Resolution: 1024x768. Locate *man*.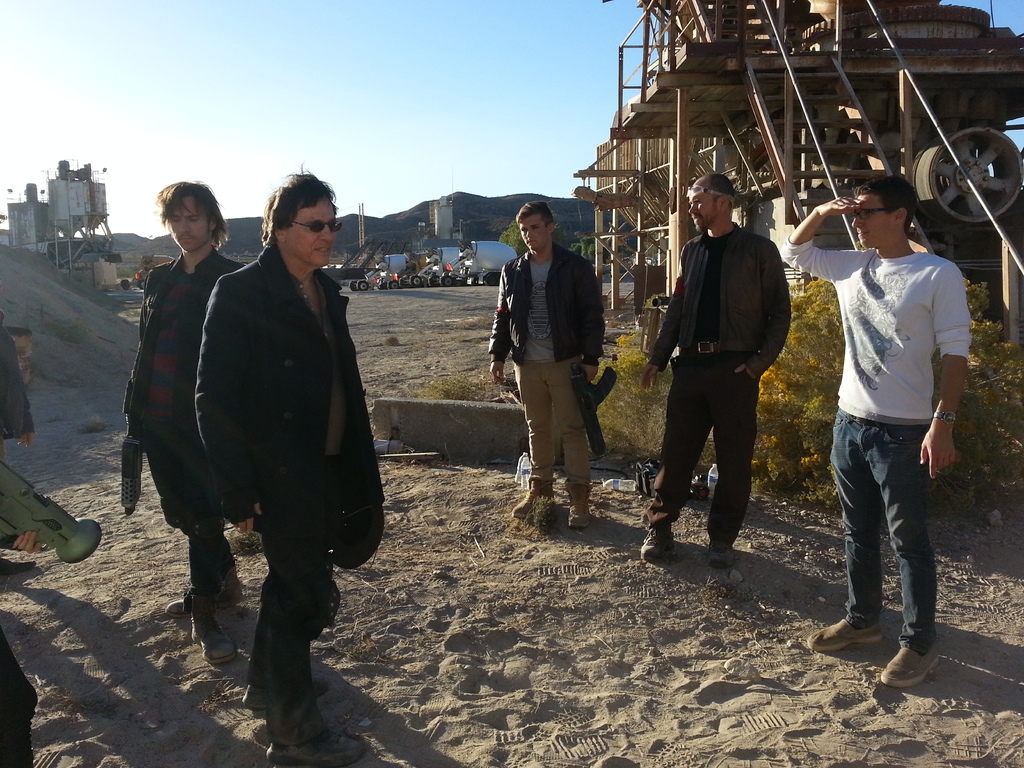
782, 168, 972, 685.
